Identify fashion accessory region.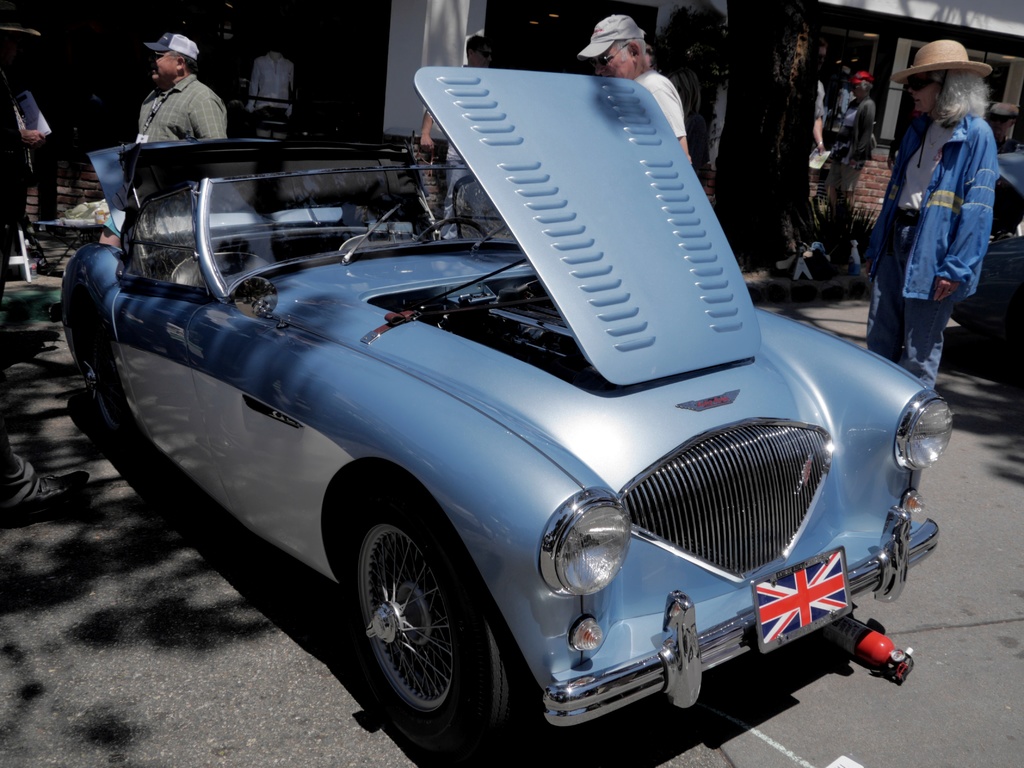
Region: locate(6, 469, 88, 514).
